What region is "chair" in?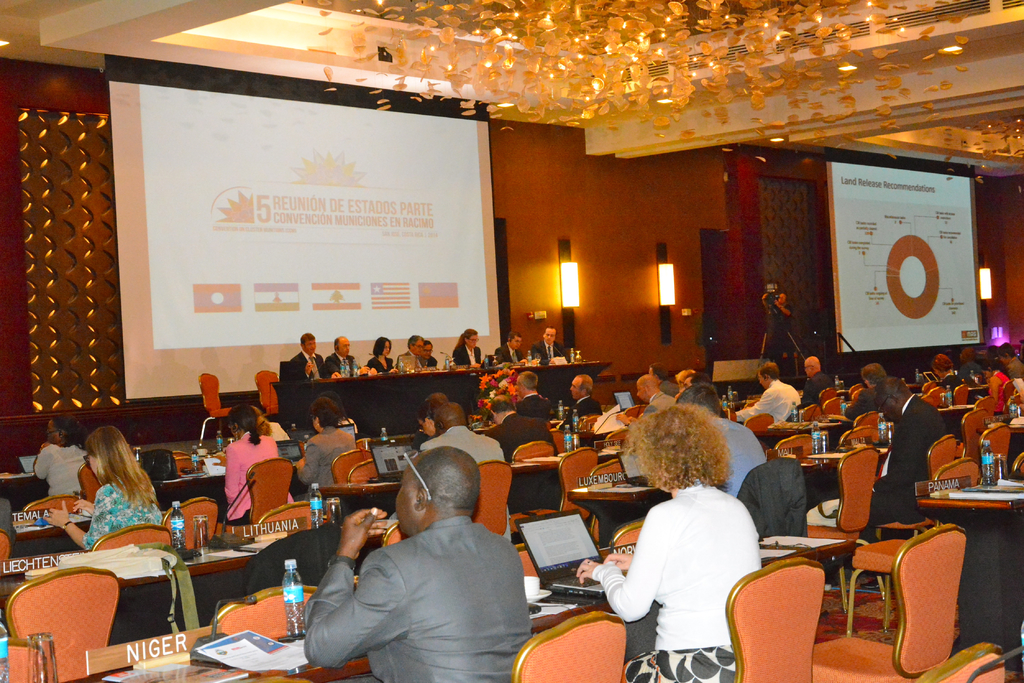
<region>174, 451, 203, 479</region>.
